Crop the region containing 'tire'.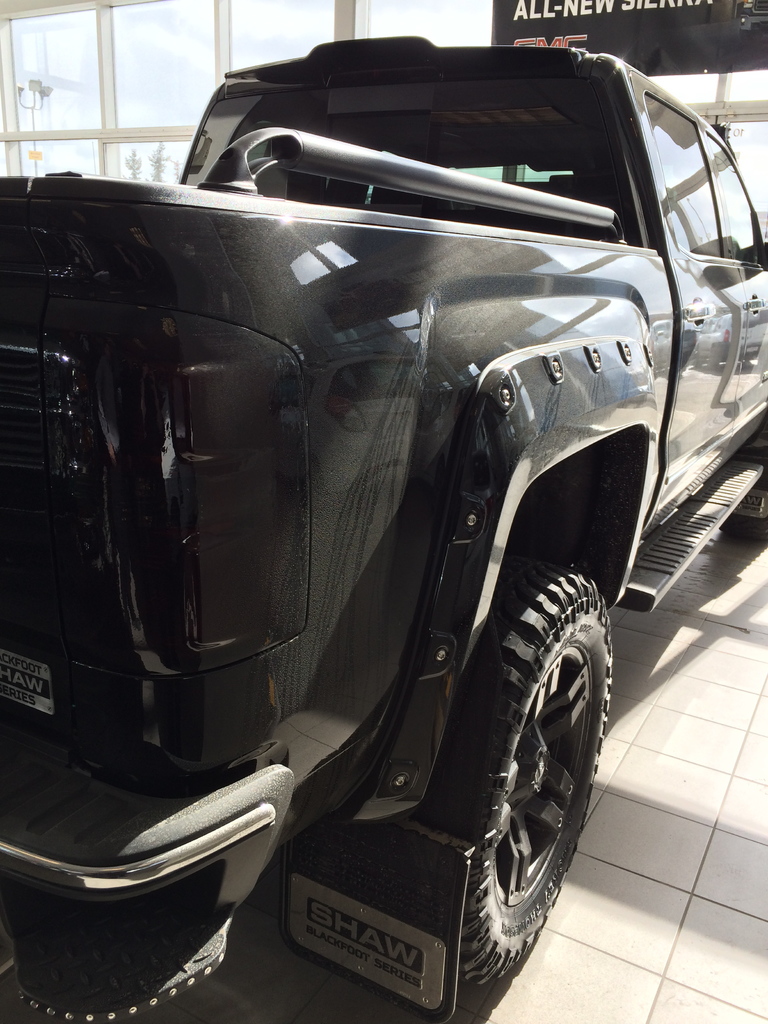
Crop region: BBox(411, 559, 614, 984).
